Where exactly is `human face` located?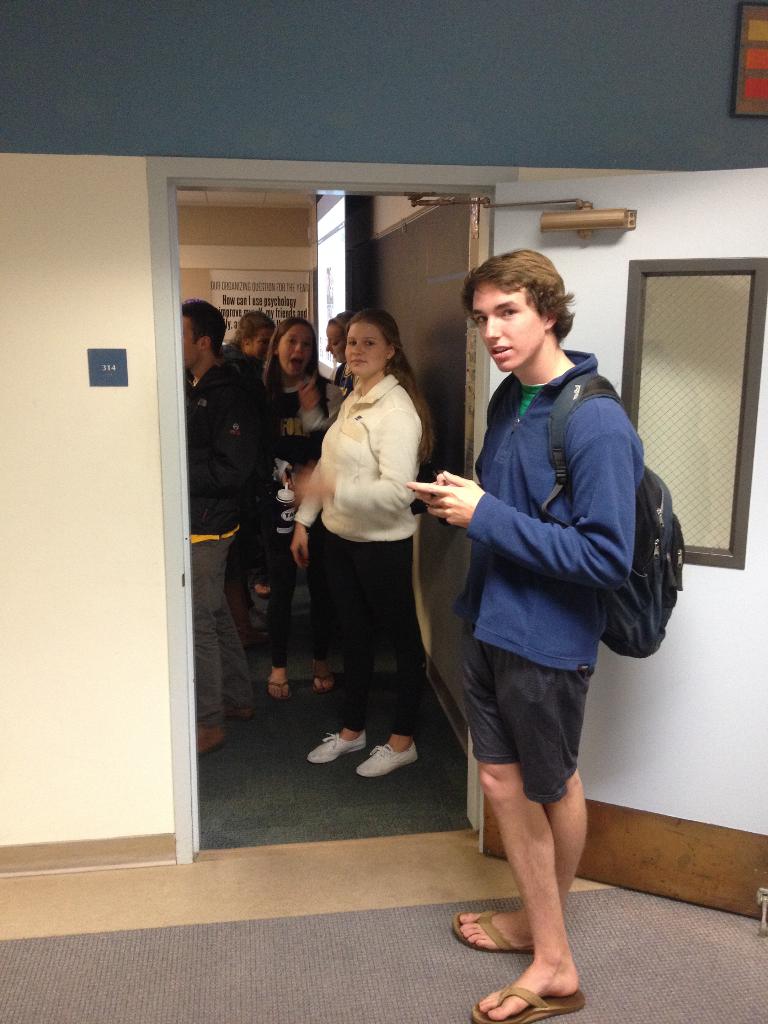
Its bounding box is 323,321,346,364.
